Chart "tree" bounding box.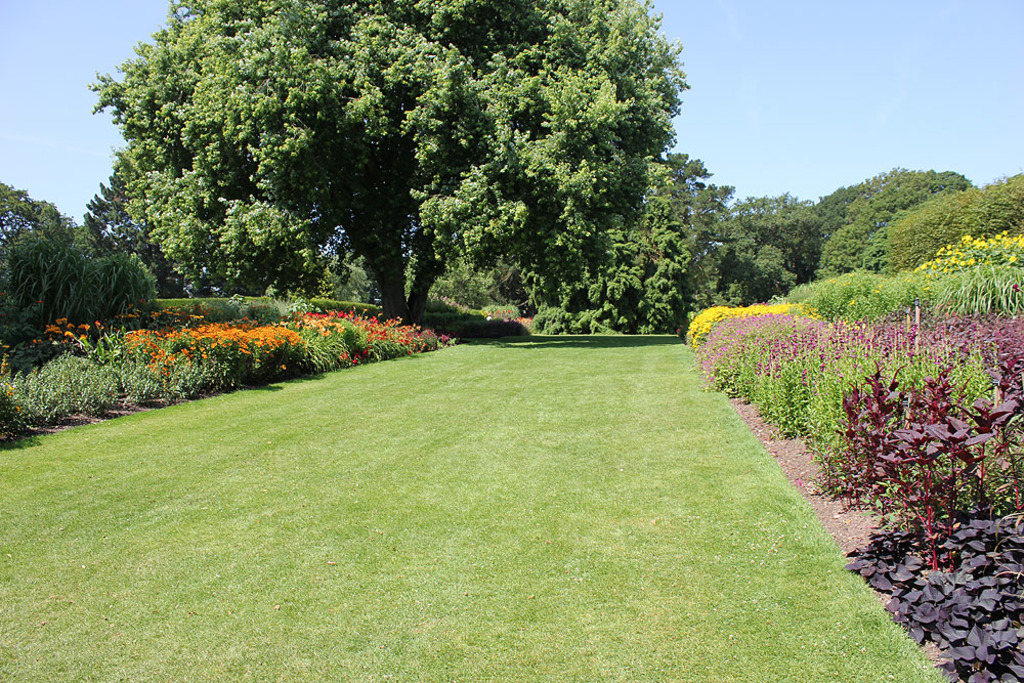
Charted: left=706, top=186, right=825, bottom=300.
